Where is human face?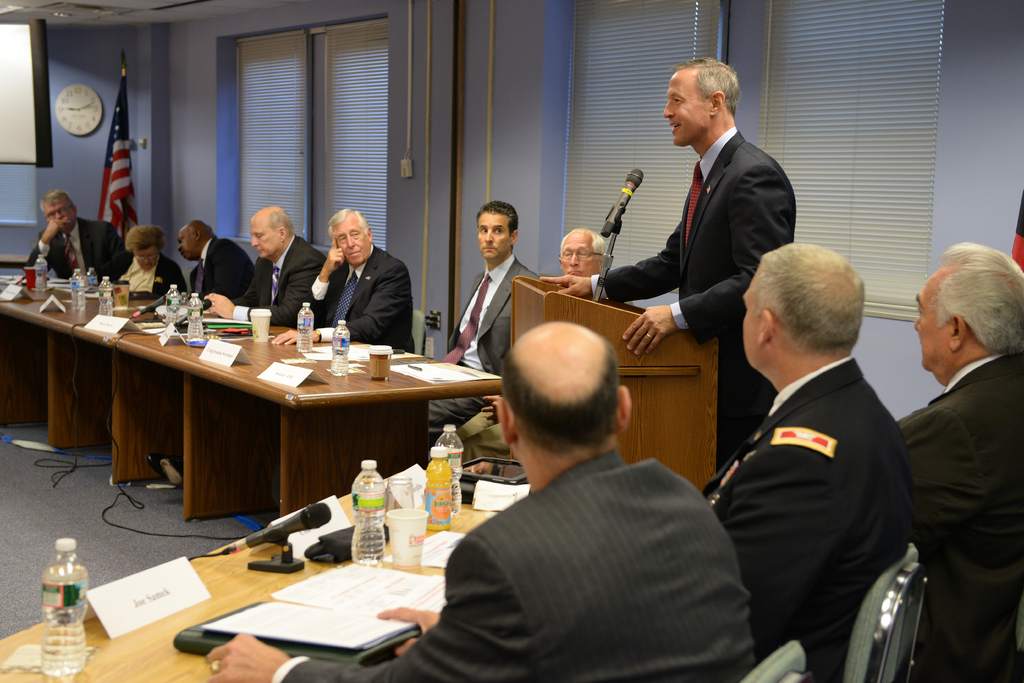
select_region(250, 224, 280, 258).
